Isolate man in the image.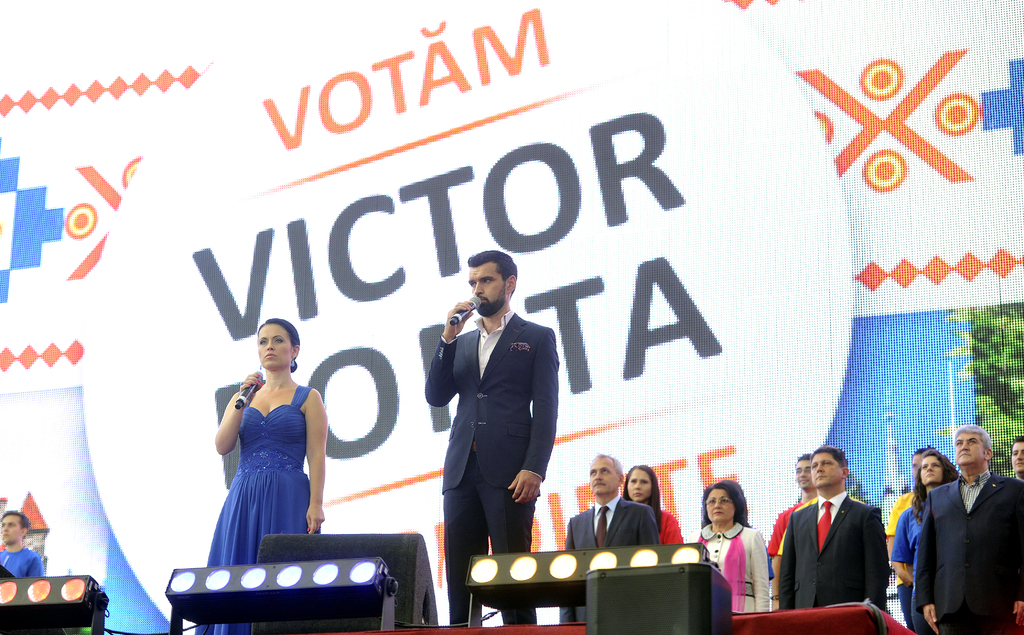
Isolated region: (x1=767, y1=457, x2=817, y2=612).
